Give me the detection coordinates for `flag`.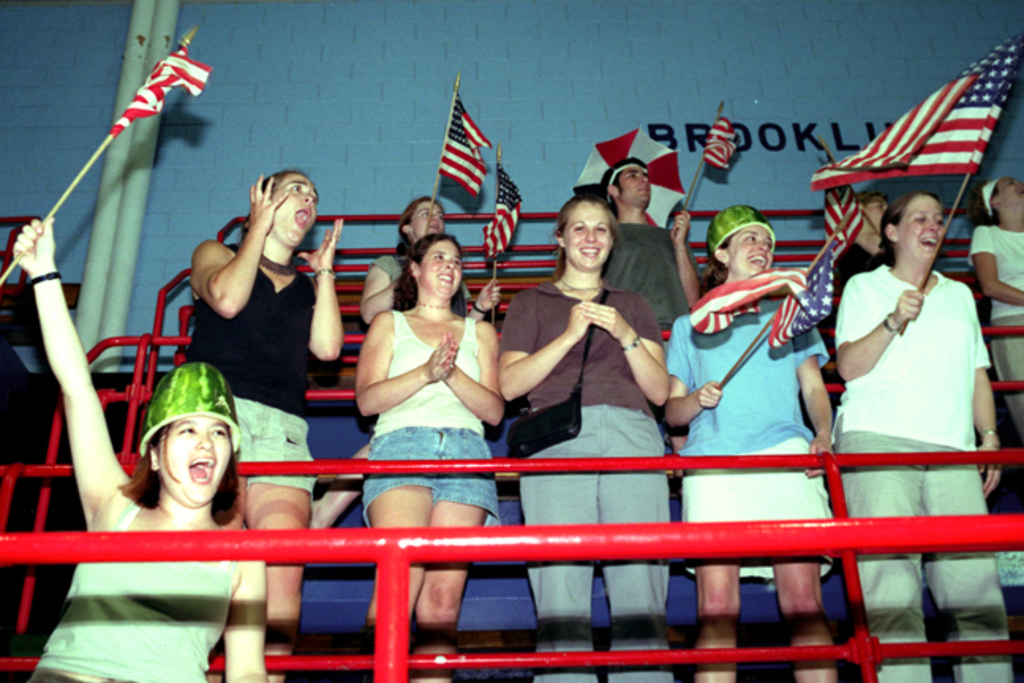
box=[107, 36, 216, 144].
